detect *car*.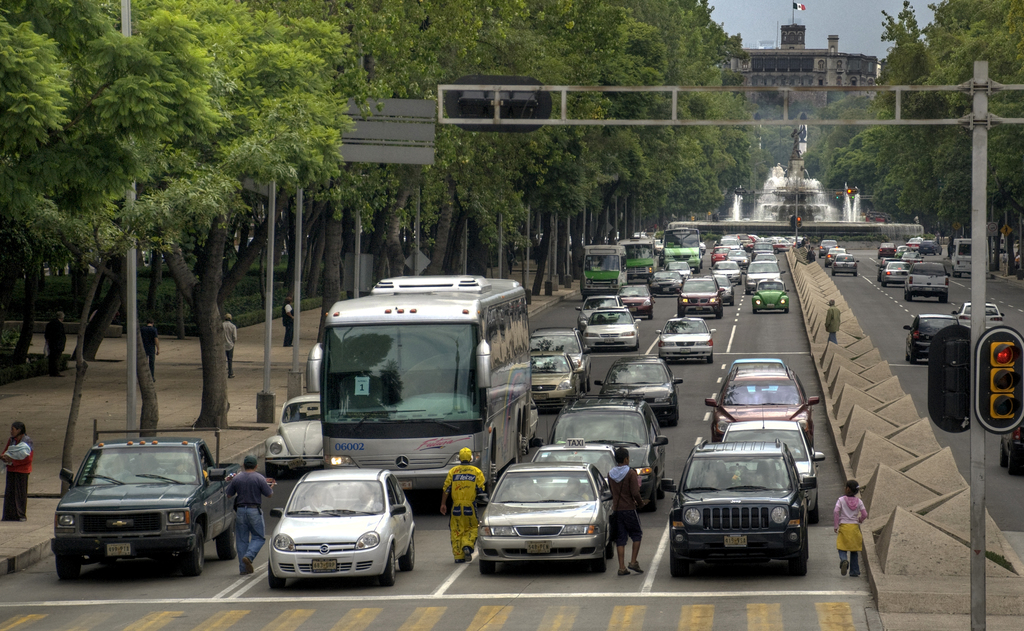
Detected at box=[269, 456, 413, 590].
